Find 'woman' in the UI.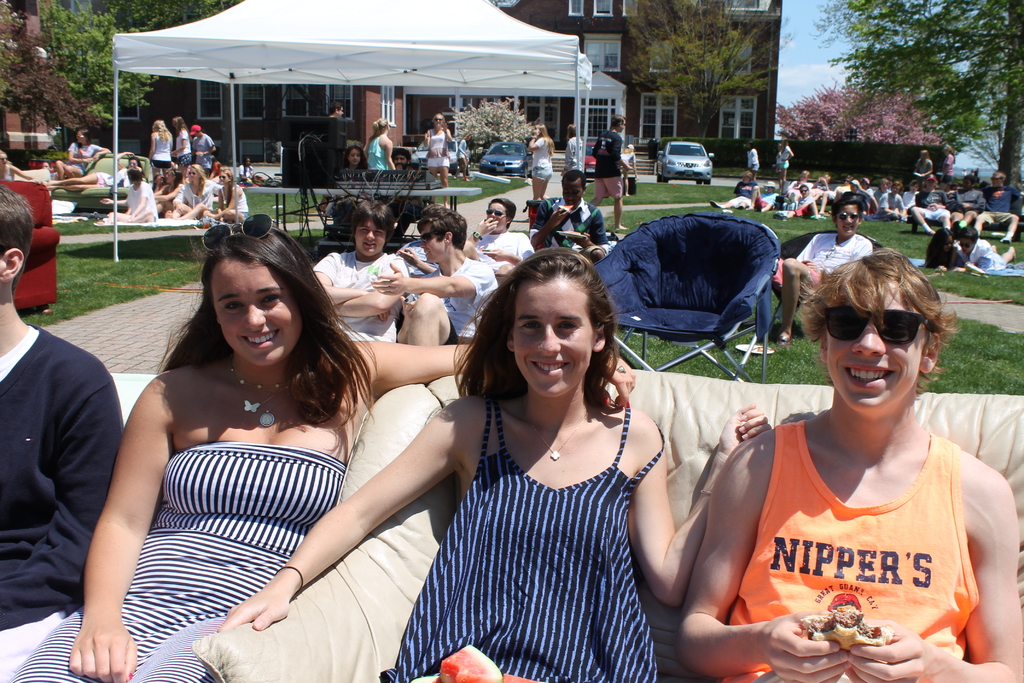
UI element at {"left": 45, "top": 149, "right": 141, "bottom": 192}.
